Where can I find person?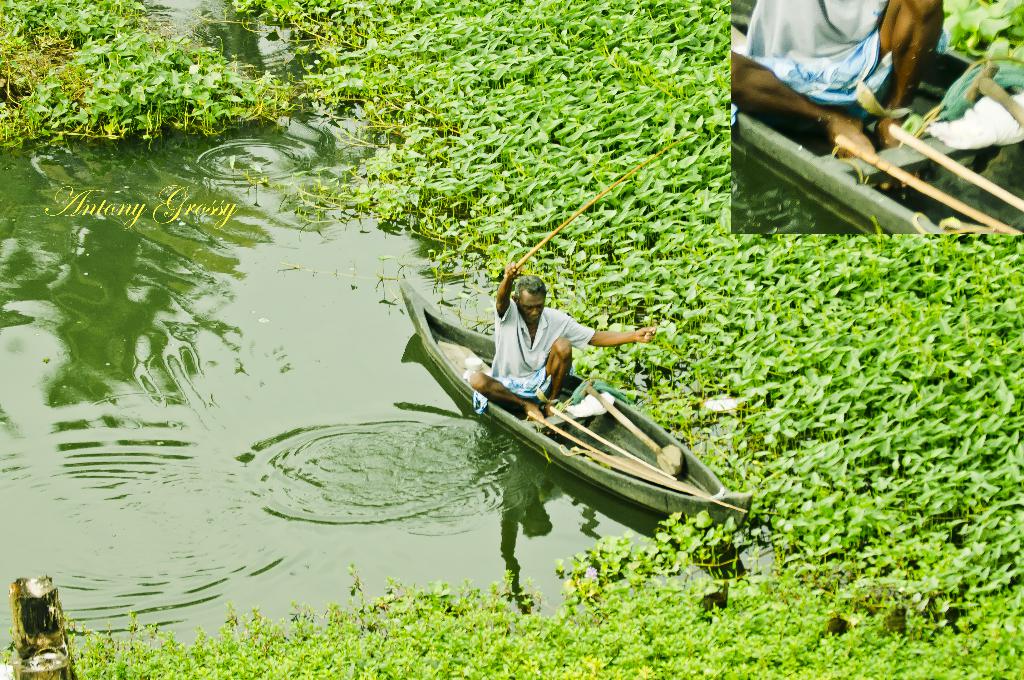
You can find it at box=[722, 0, 948, 166].
